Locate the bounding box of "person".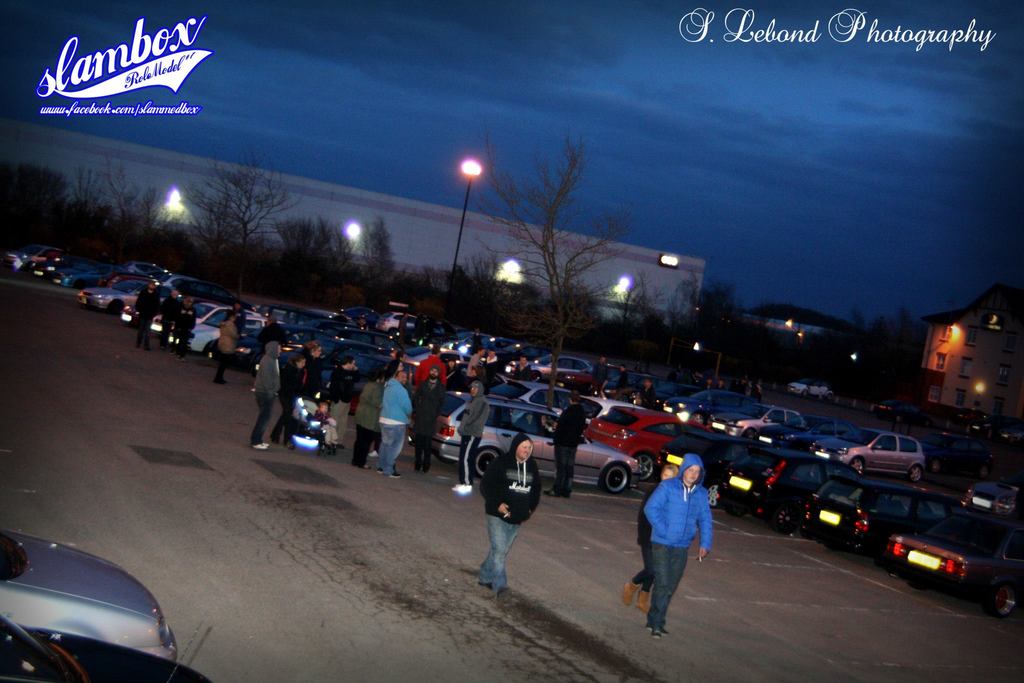
Bounding box: (left=454, top=378, right=488, bottom=496).
